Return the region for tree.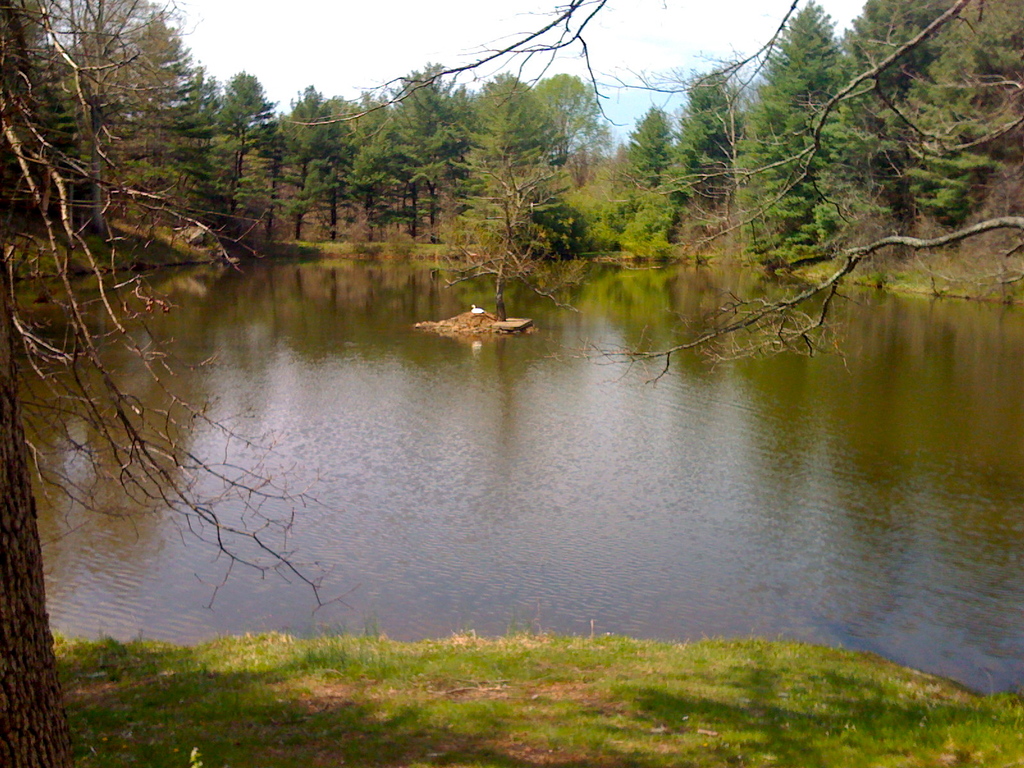
<bbox>627, 63, 730, 282</bbox>.
